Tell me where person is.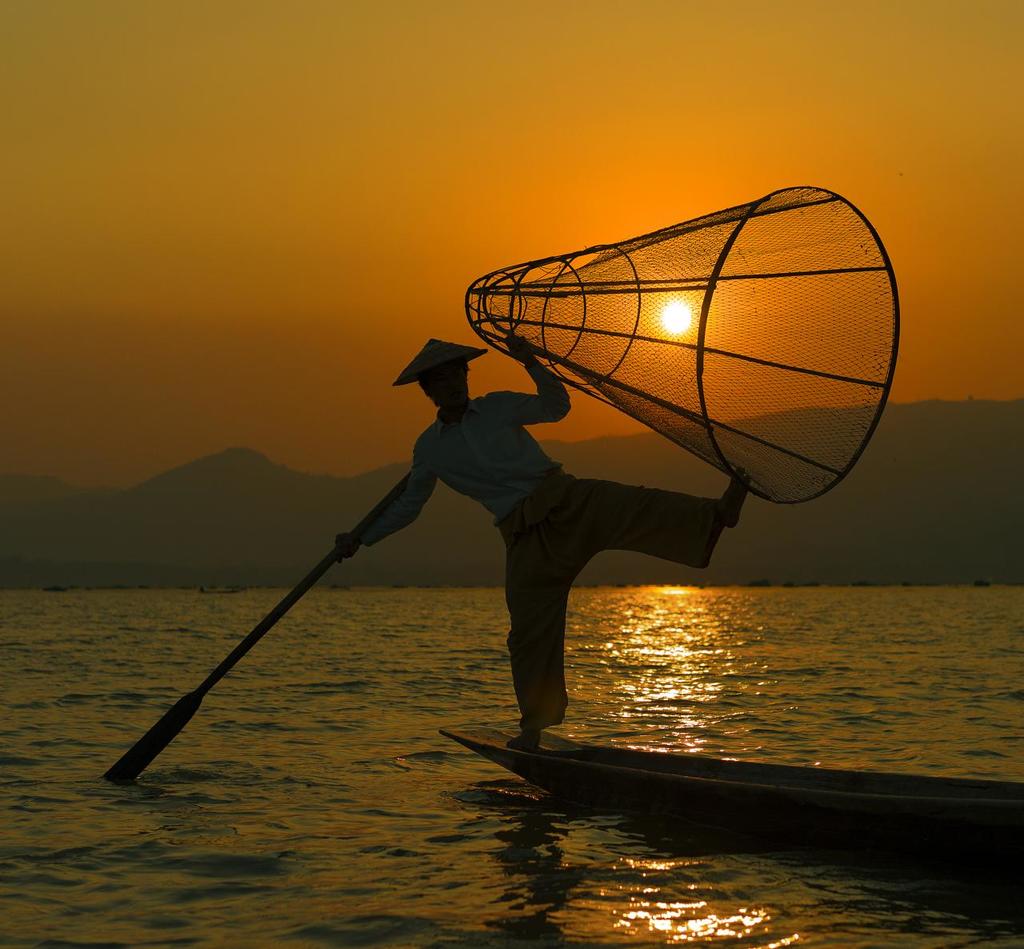
person is at (339, 339, 754, 739).
